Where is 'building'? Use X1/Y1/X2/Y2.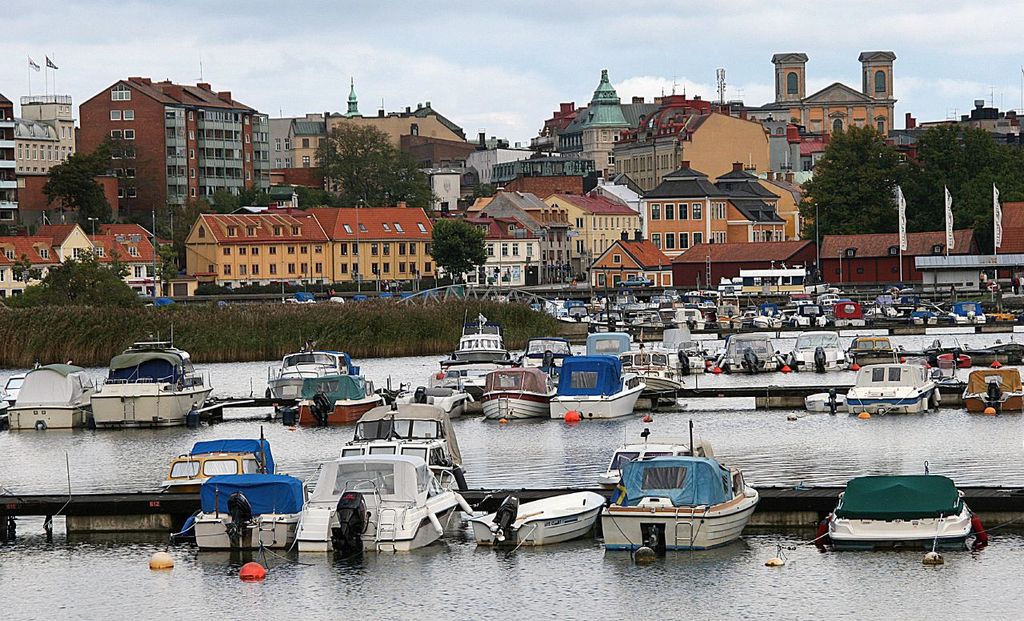
2/218/162/290.
